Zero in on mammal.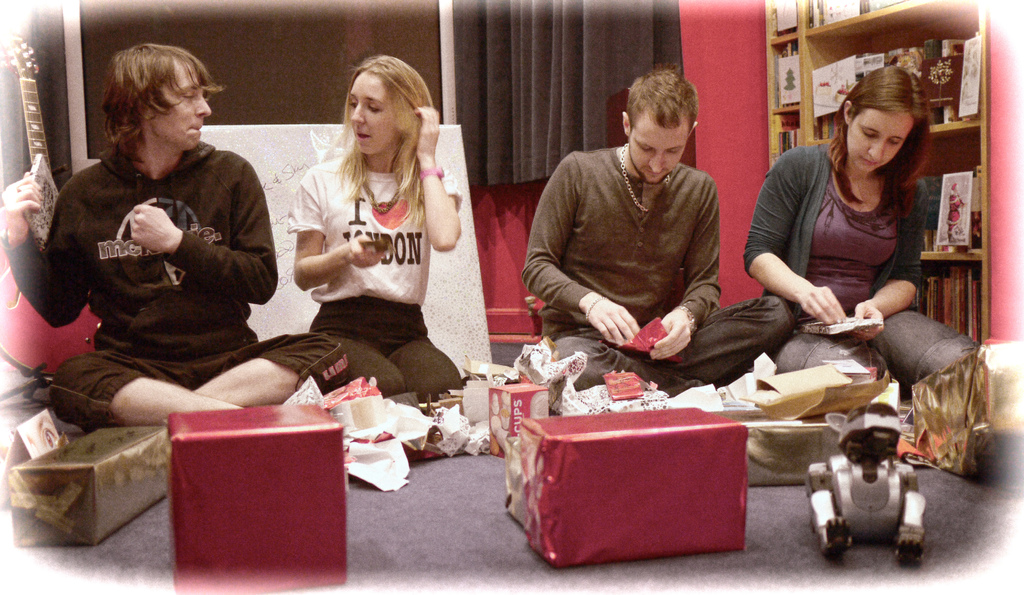
Zeroed in: x1=6 y1=40 x2=348 y2=432.
